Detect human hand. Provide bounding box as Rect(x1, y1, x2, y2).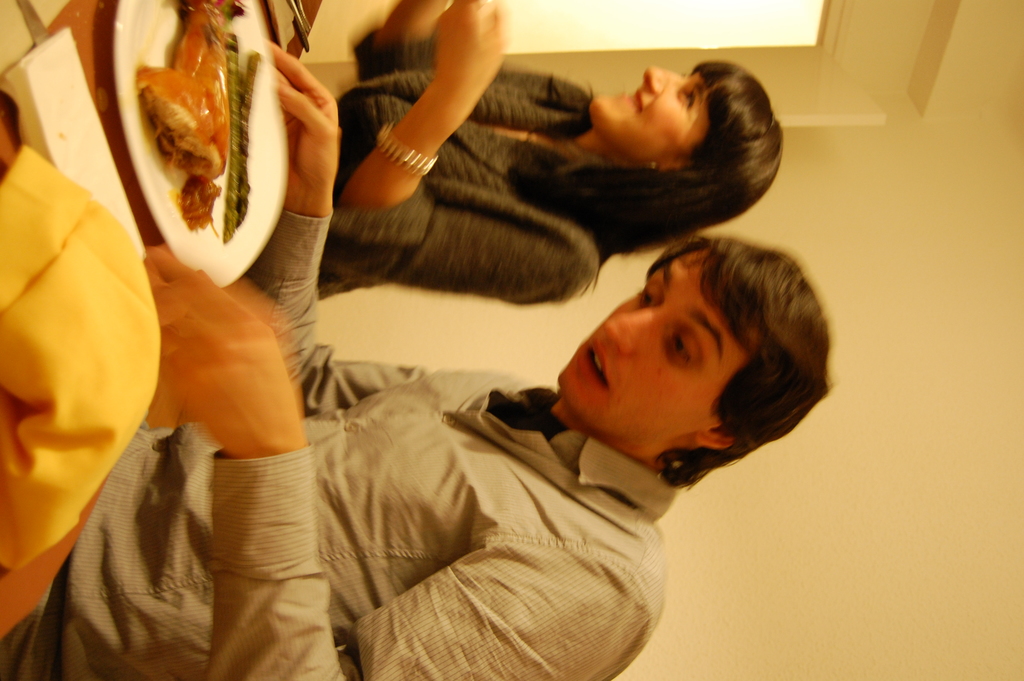
Rect(434, 0, 508, 92).
